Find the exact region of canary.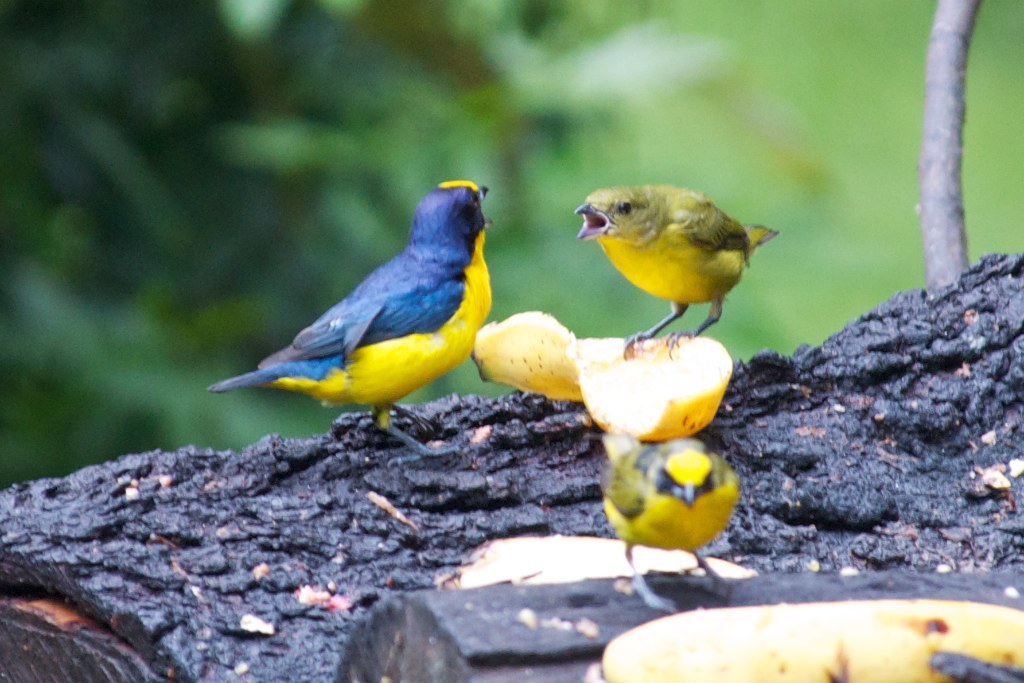
Exact region: {"x1": 600, "y1": 429, "x2": 742, "y2": 610}.
